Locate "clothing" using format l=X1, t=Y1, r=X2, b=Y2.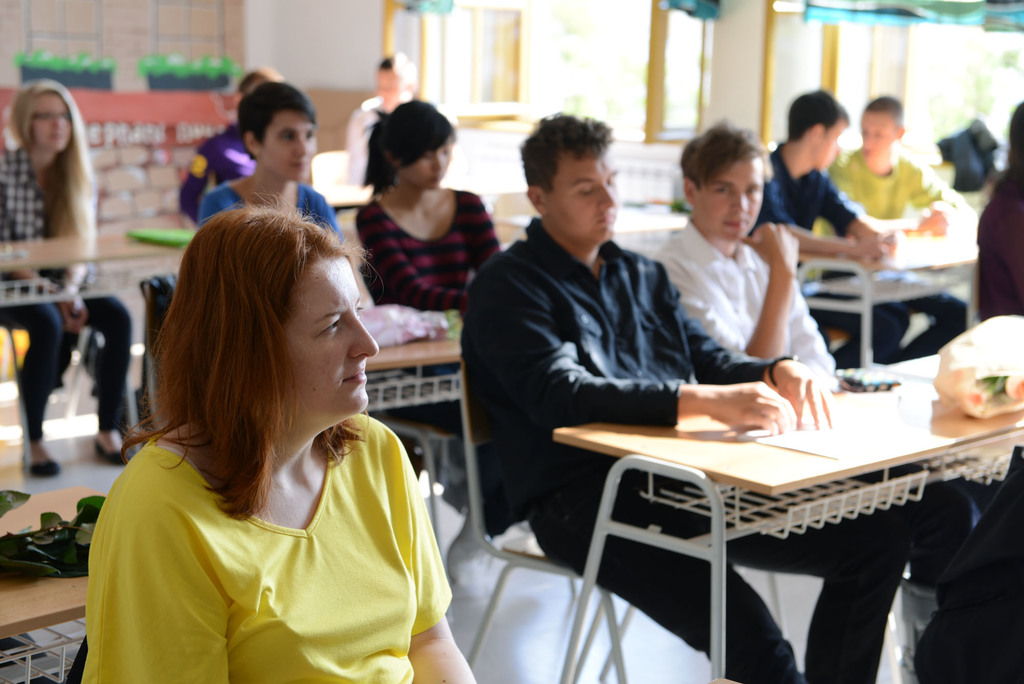
l=828, t=139, r=973, b=364.
